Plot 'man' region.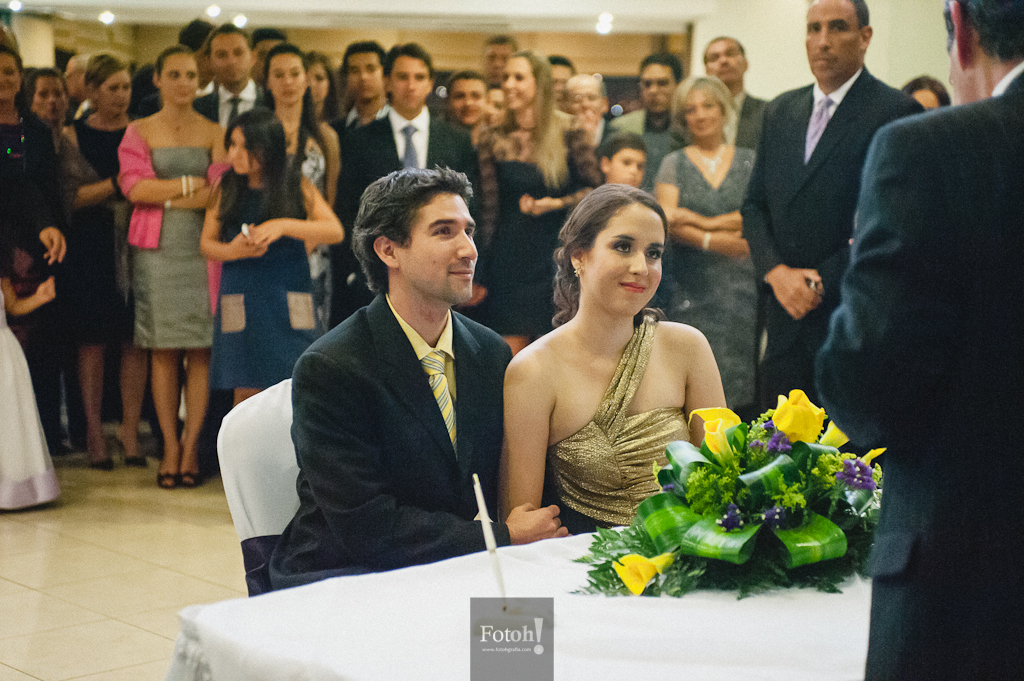
Plotted at [x1=610, y1=53, x2=690, y2=201].
